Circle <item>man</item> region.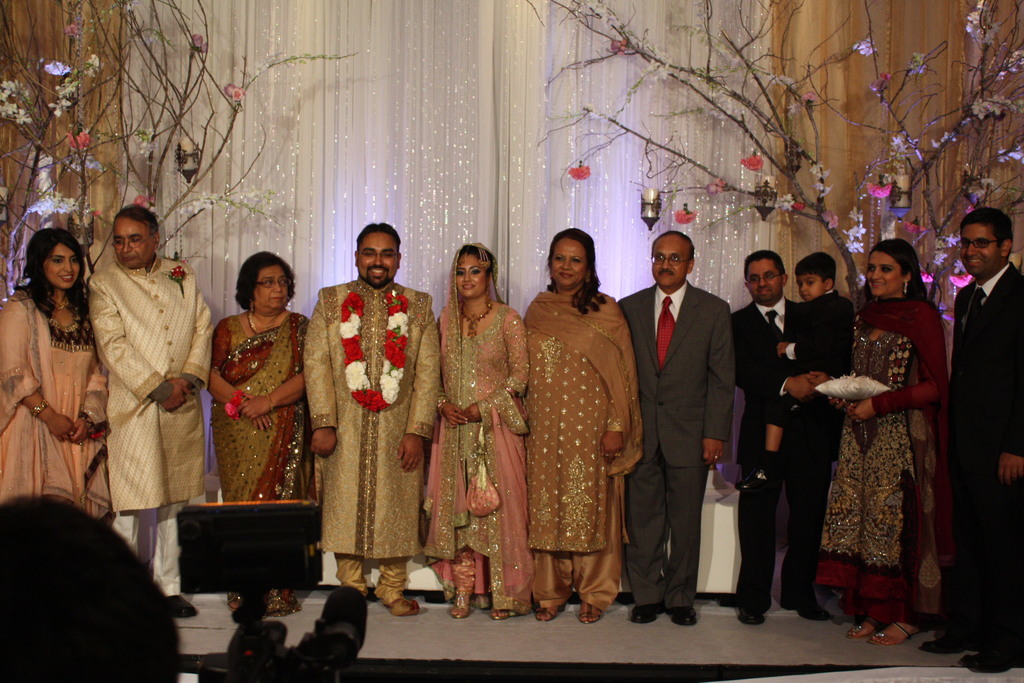
Region: region(634, 216, 756, 623).
